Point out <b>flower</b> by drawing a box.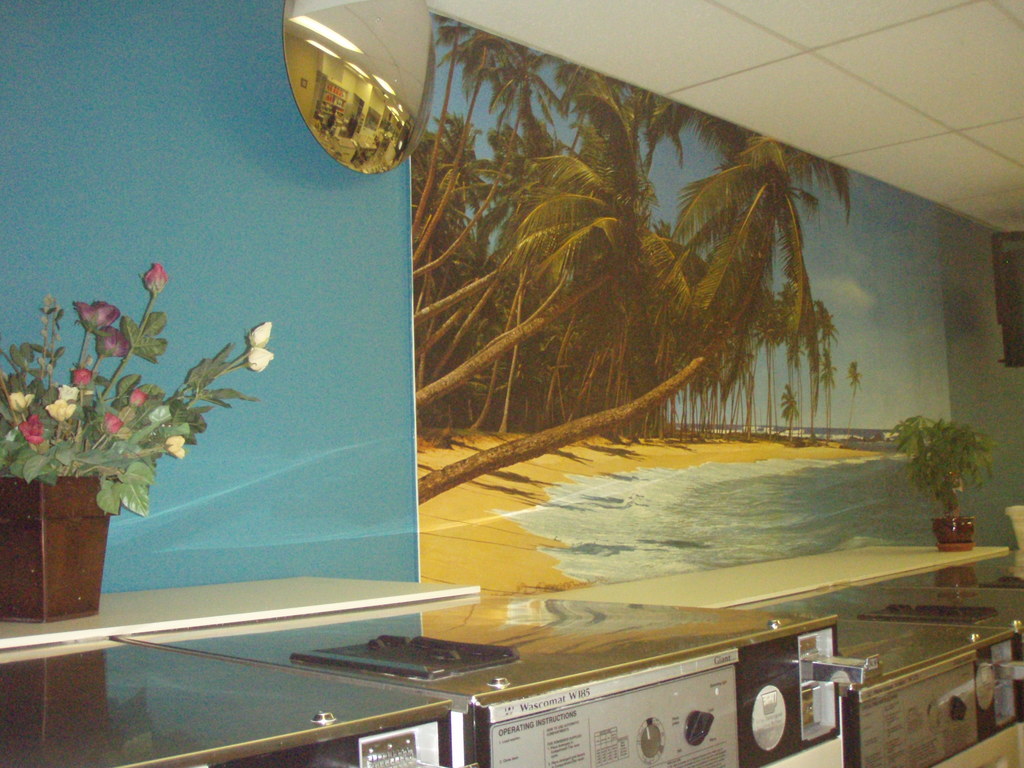
locate(17, 416, 41, 454).
